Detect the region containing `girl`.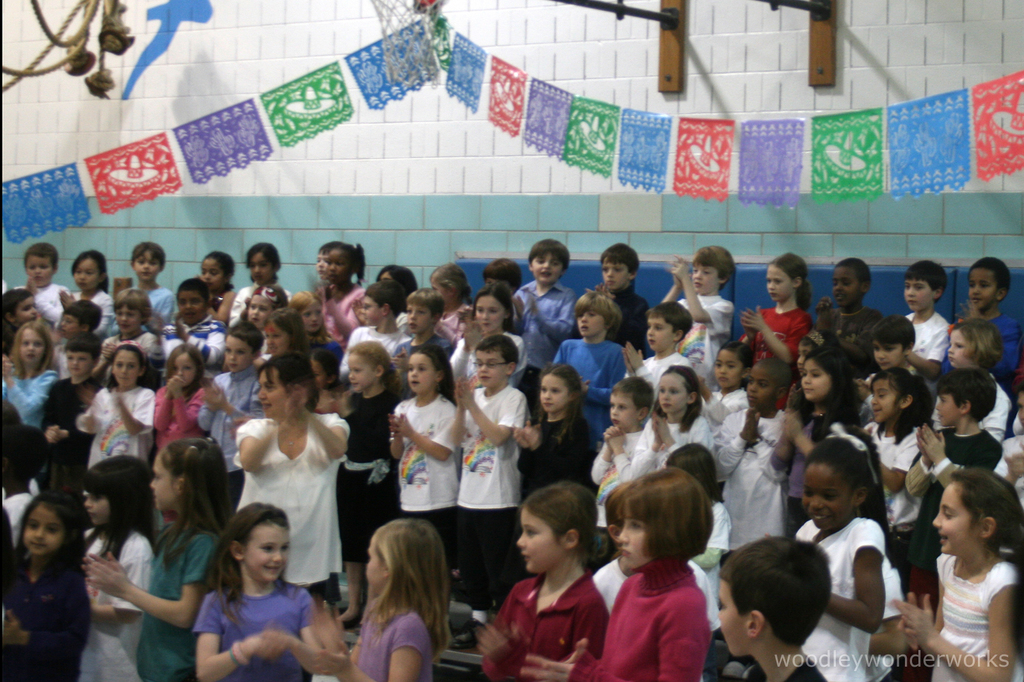
x1=738, y1=441, x2=892, y2=681.
